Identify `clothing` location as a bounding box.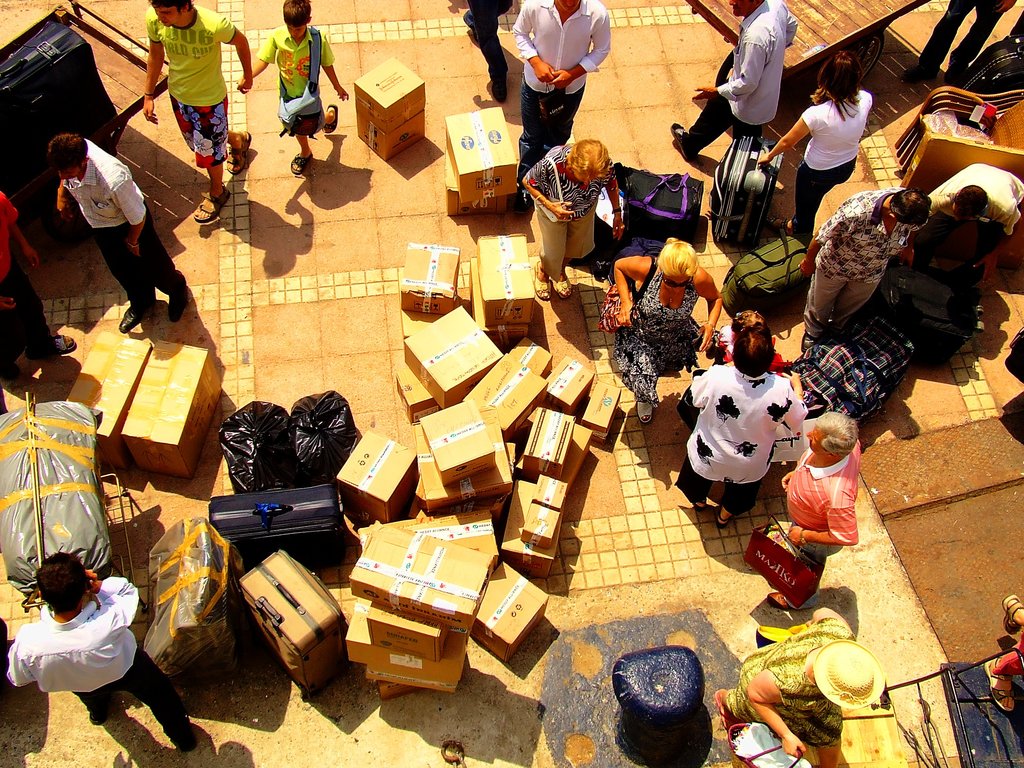
crop(452, 0, 515, 88).
